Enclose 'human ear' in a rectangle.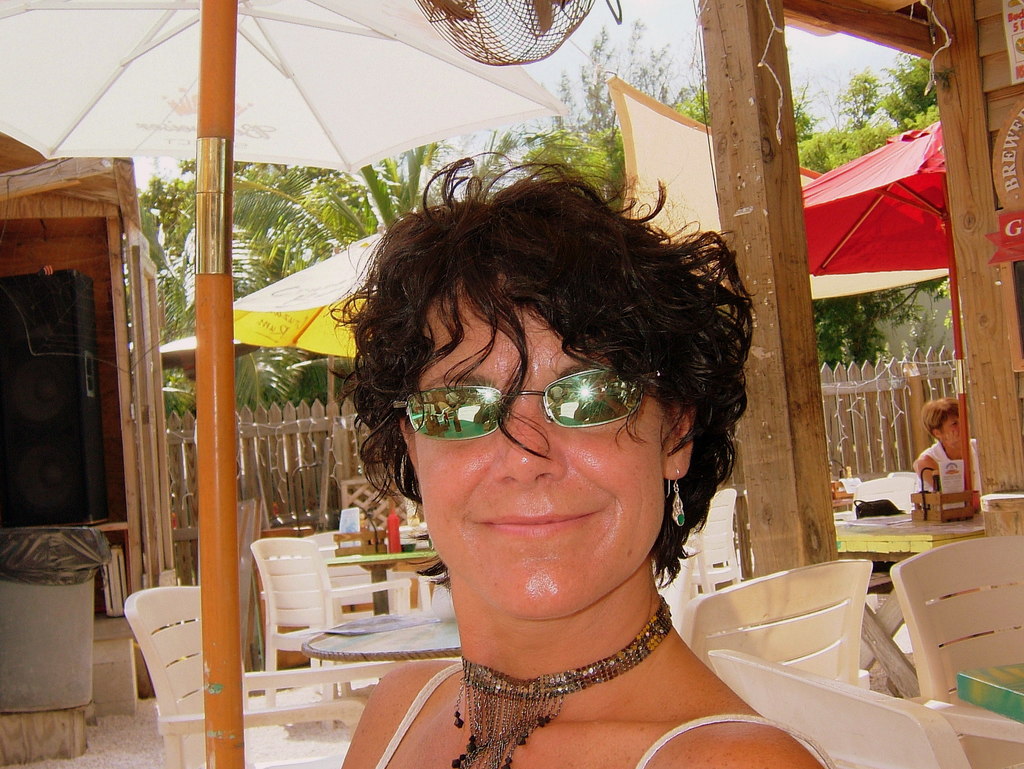
x1=662, y1=400, x2=691, y2=475.
